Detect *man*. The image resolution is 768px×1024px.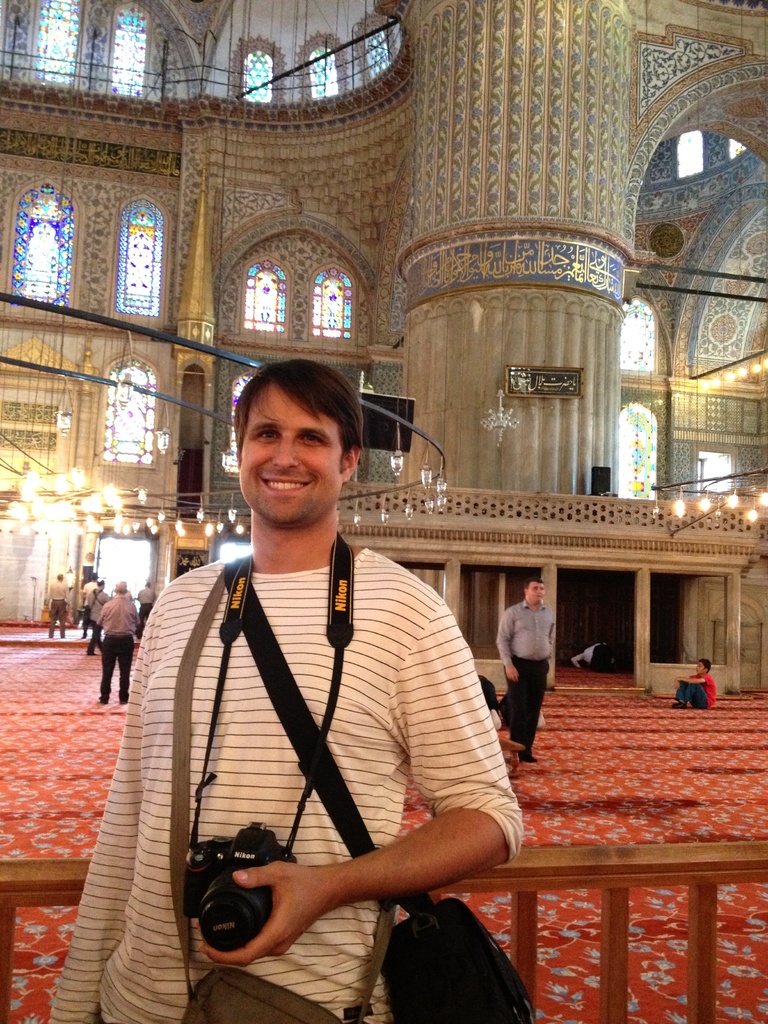
locate(86, 575, 150, 705).
